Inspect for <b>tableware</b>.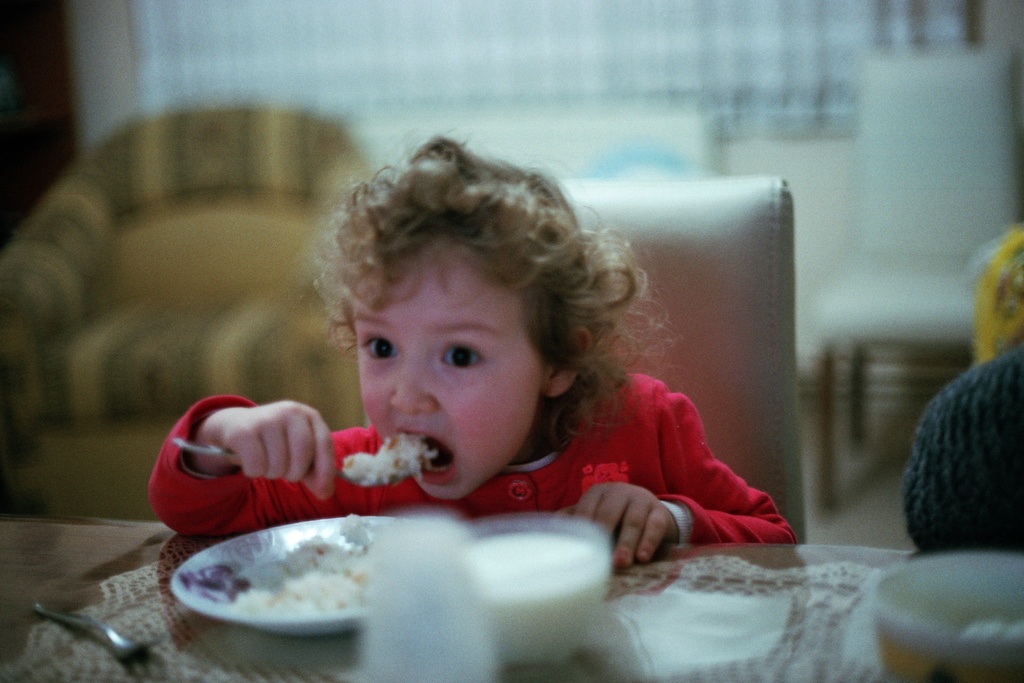
Inspection: bbox=[172, 433, 405, 488].
